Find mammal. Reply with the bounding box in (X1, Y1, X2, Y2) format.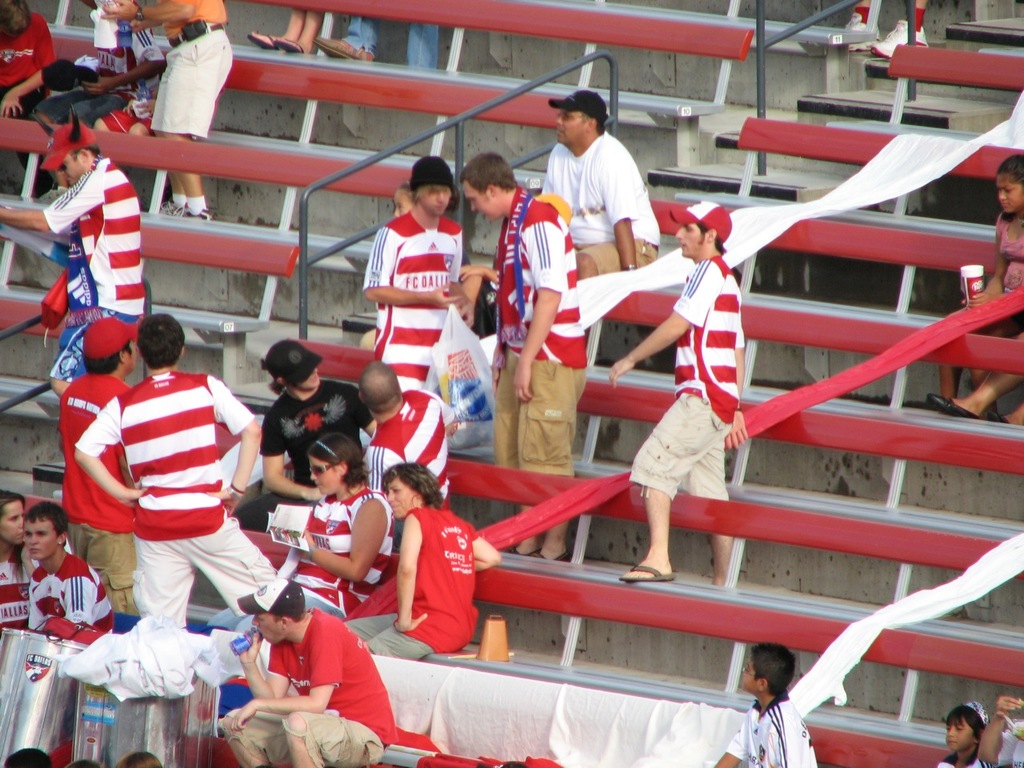
(98, 0, 234, 226).
